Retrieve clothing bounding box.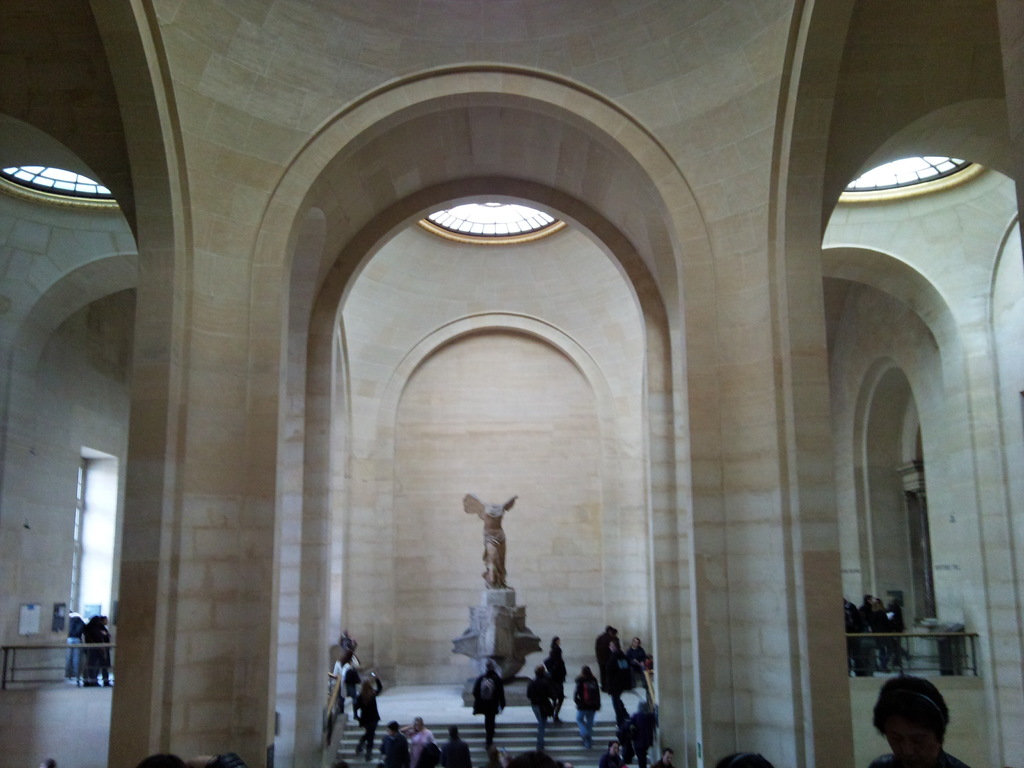
Bounding box: crop(349, 683, 382, 762).
